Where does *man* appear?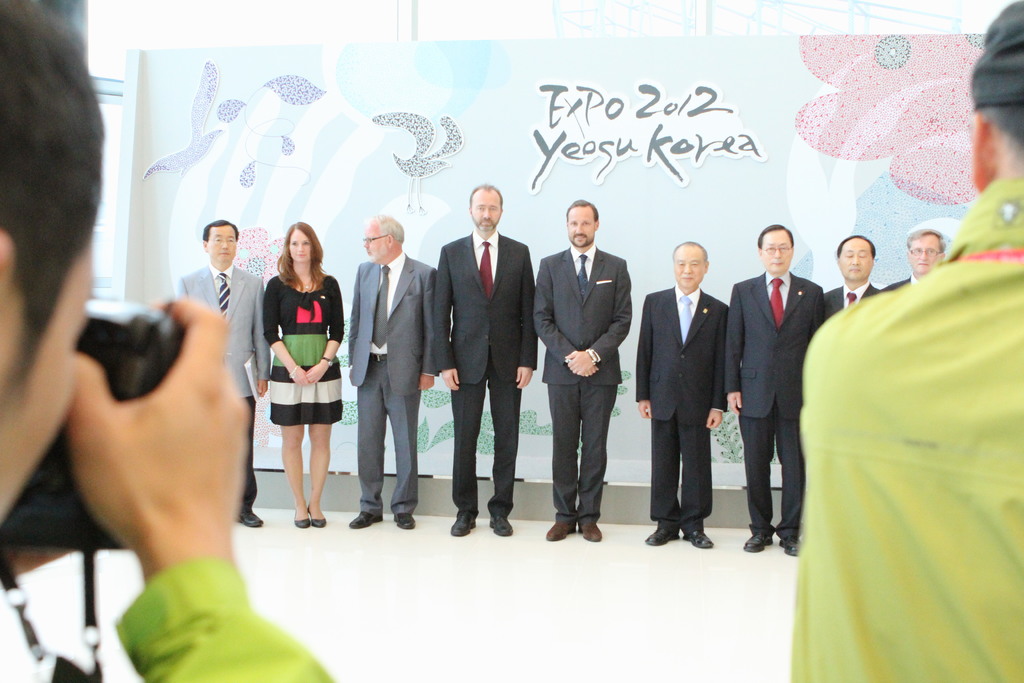
Appears at box=[532, 199, 634, 541].
